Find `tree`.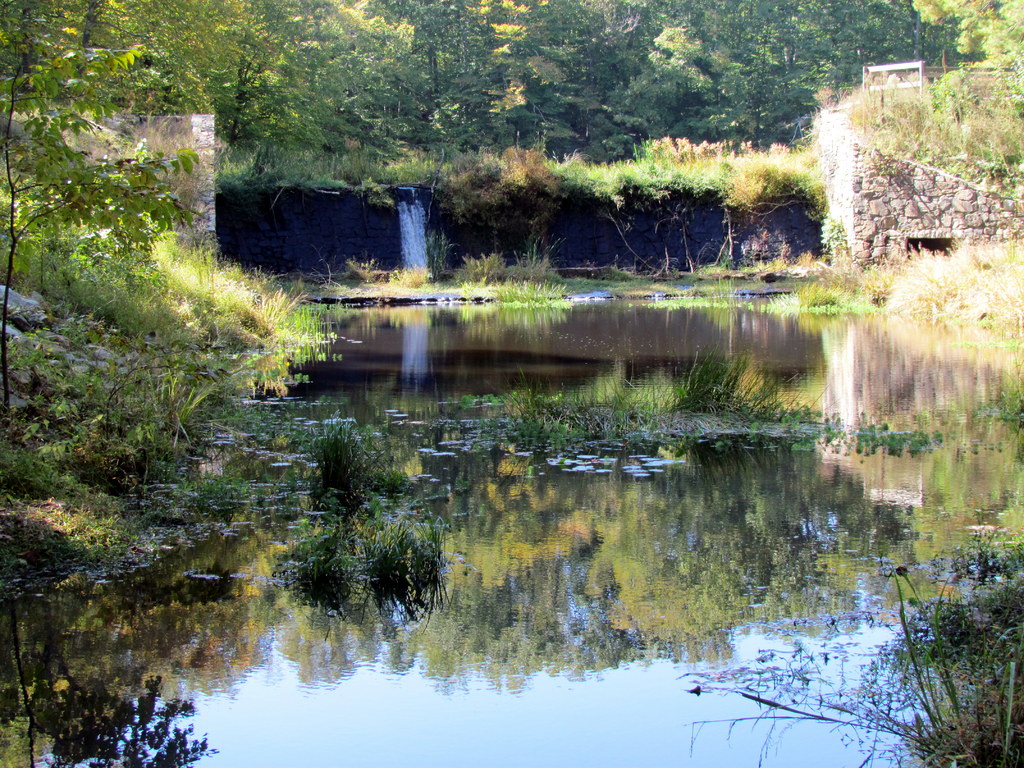
{"x1": 323, "y1": 0, "x2": 488, "y2": 140}.
